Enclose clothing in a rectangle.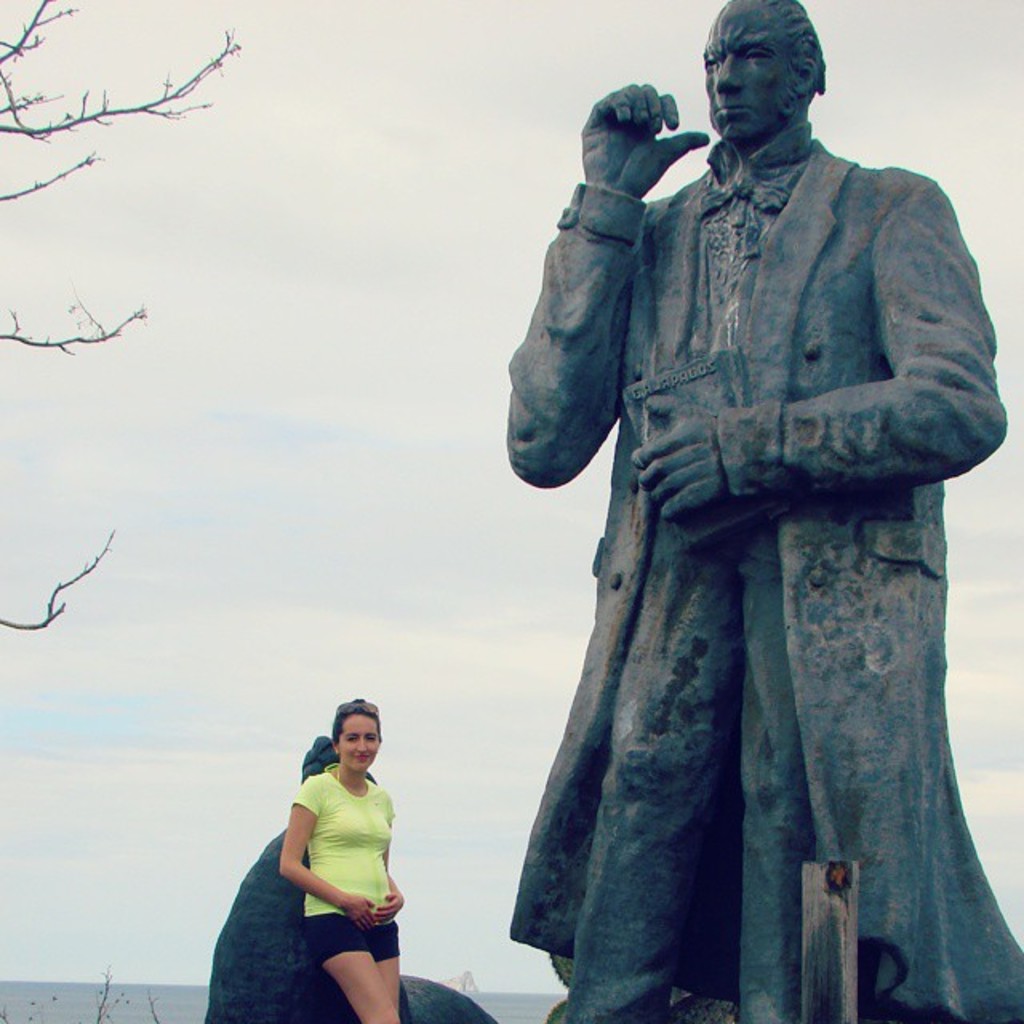
BBox(502, 139, 1022, 1022).
